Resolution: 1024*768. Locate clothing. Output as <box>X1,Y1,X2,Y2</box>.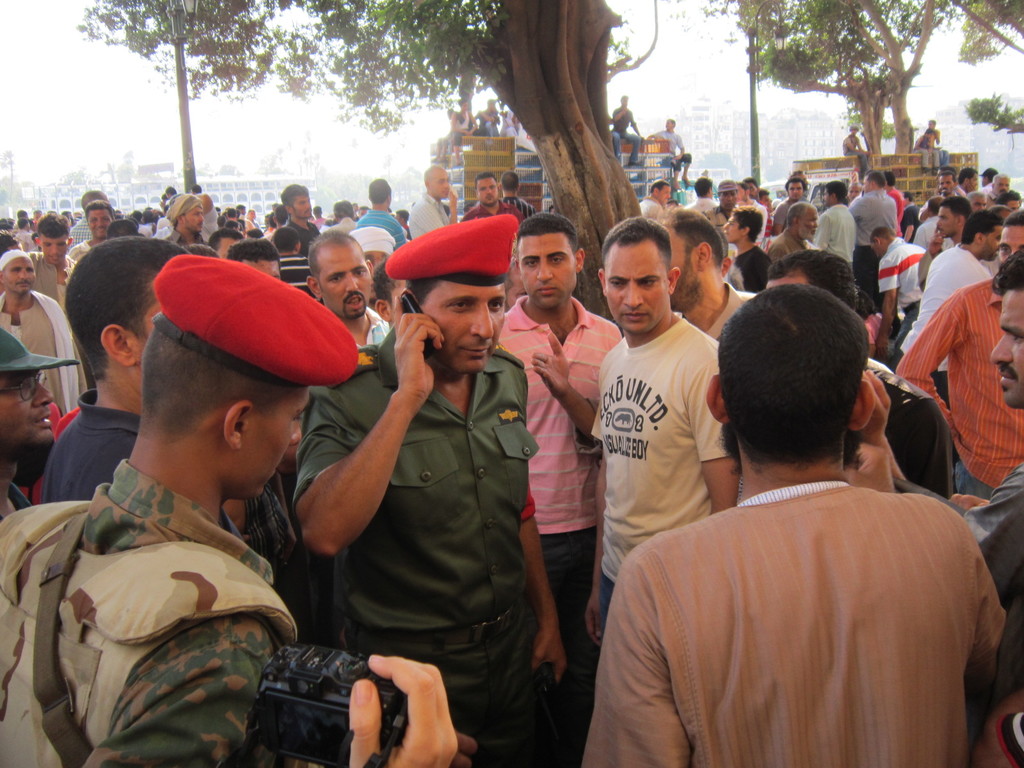
<box>452,113,471,146</box>.
